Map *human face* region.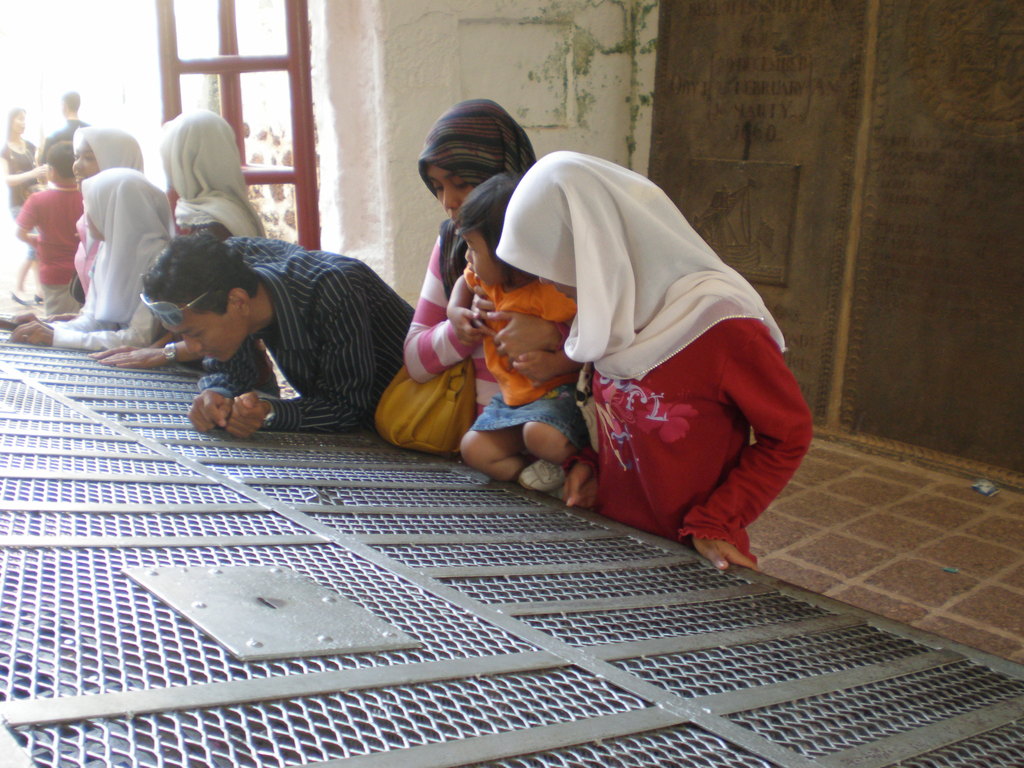
Mapped to select_region(159, 314, 241, 365).
